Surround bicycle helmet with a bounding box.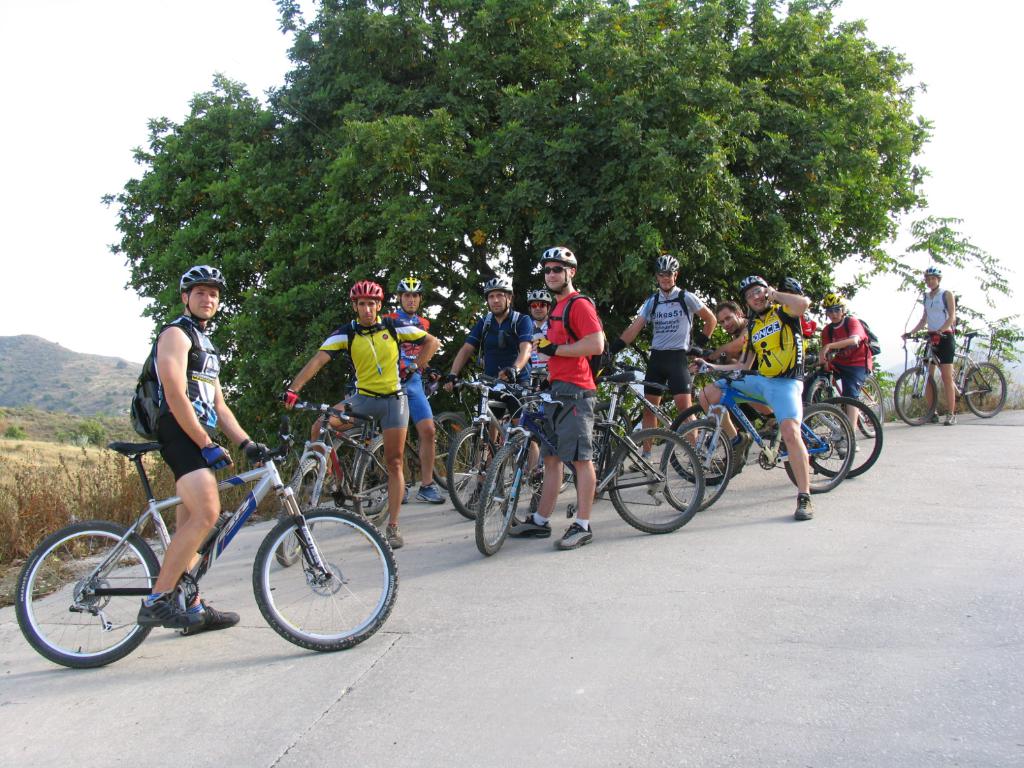
select_region(824, 289, 837, 303).
